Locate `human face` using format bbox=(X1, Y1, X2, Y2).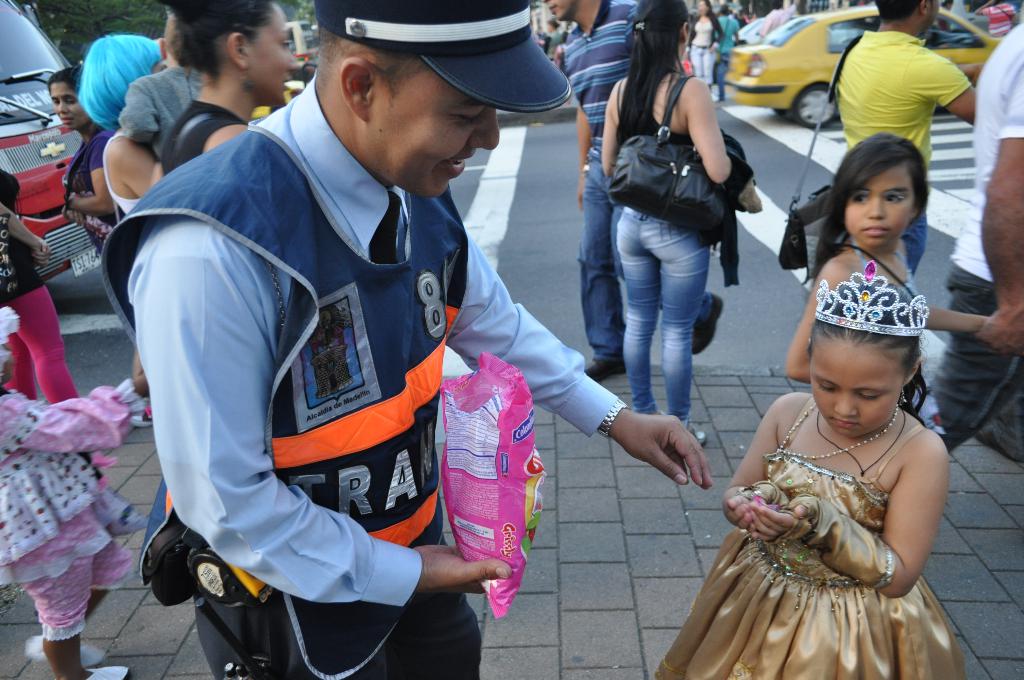
bbox=(541, 0, 577, 18).
